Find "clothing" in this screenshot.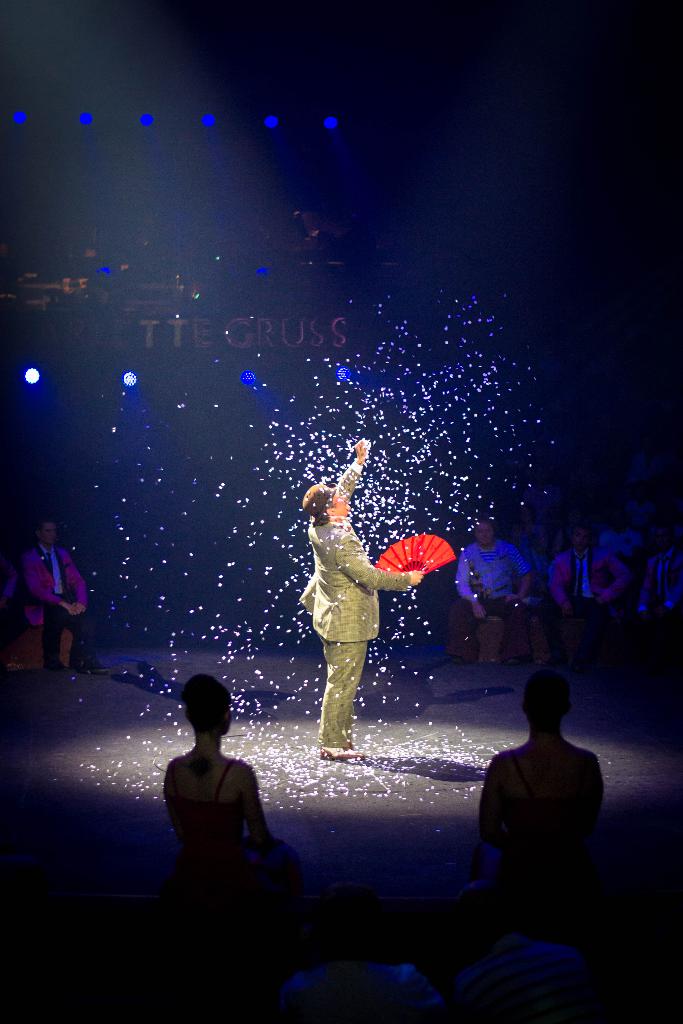
The bounding box for "clothing" is <bbox>480, 596, 555, 652</bbox>.
